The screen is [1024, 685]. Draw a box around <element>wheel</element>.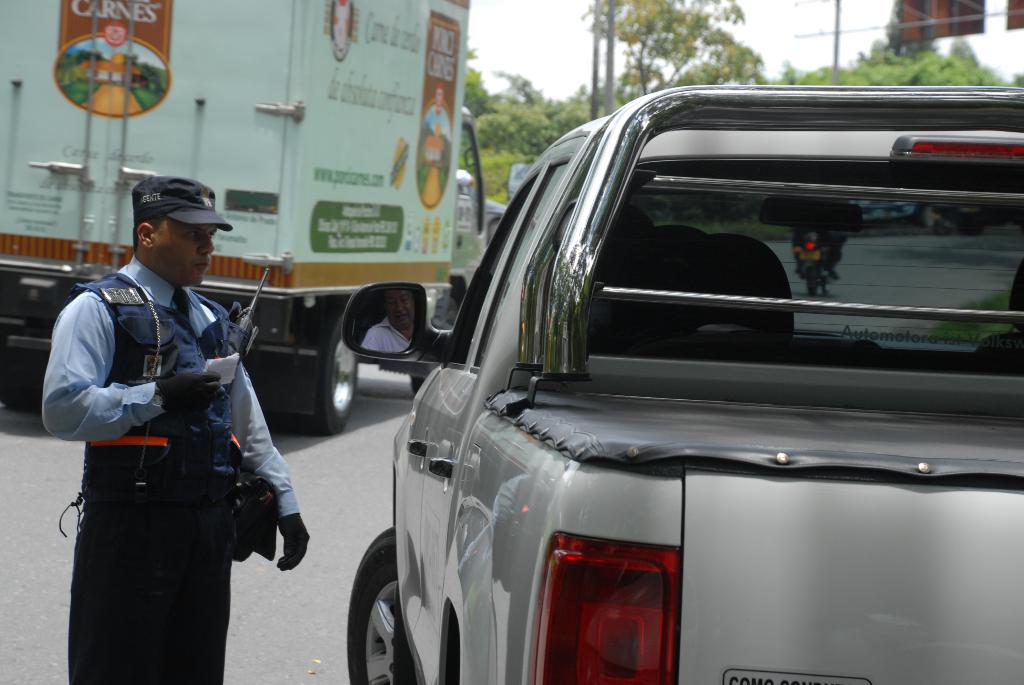
bbox=(344, 531, 424, 684).
